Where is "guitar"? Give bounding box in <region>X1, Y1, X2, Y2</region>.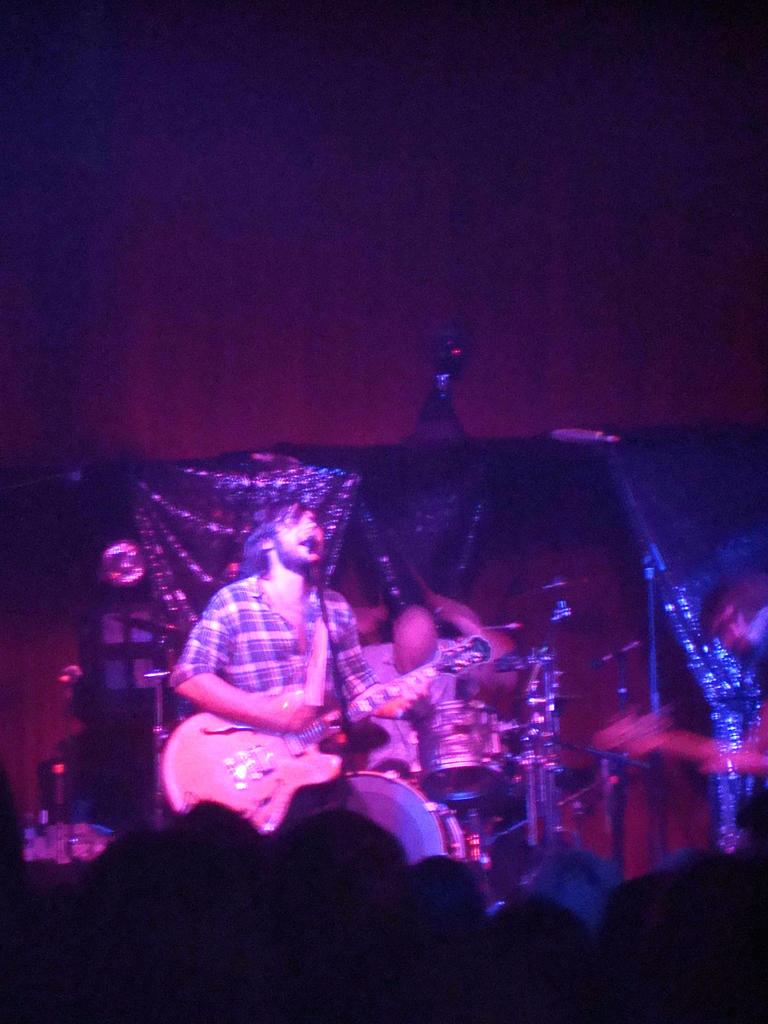
<region>196, 611, 426, 838</region>.
